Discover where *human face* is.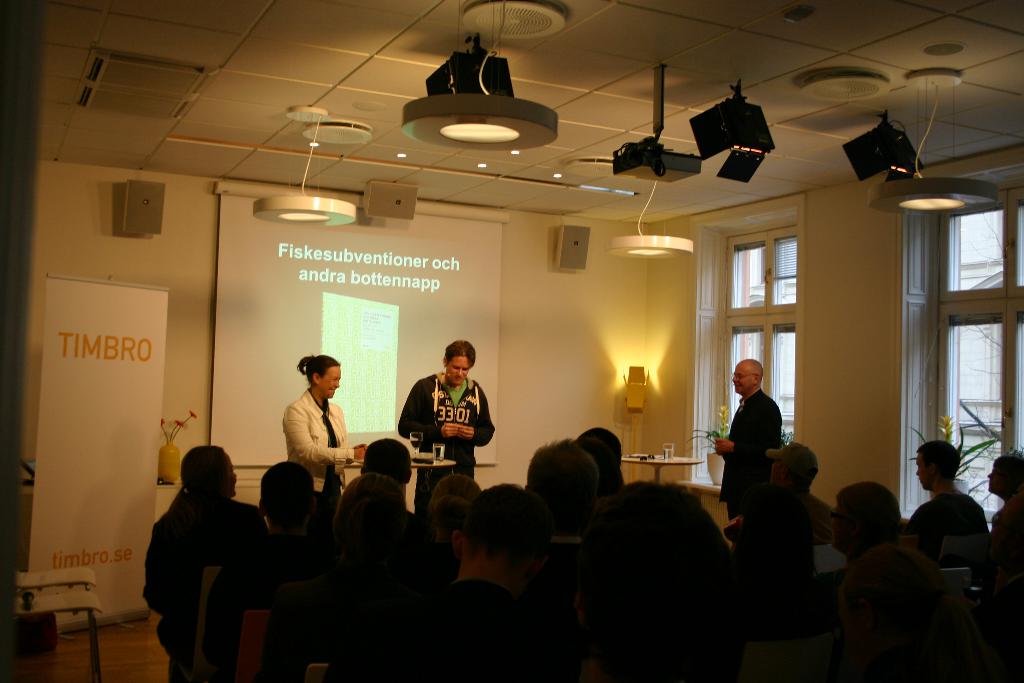
Discovered at [x1=831, y1=507, x2=845, y2=549].
